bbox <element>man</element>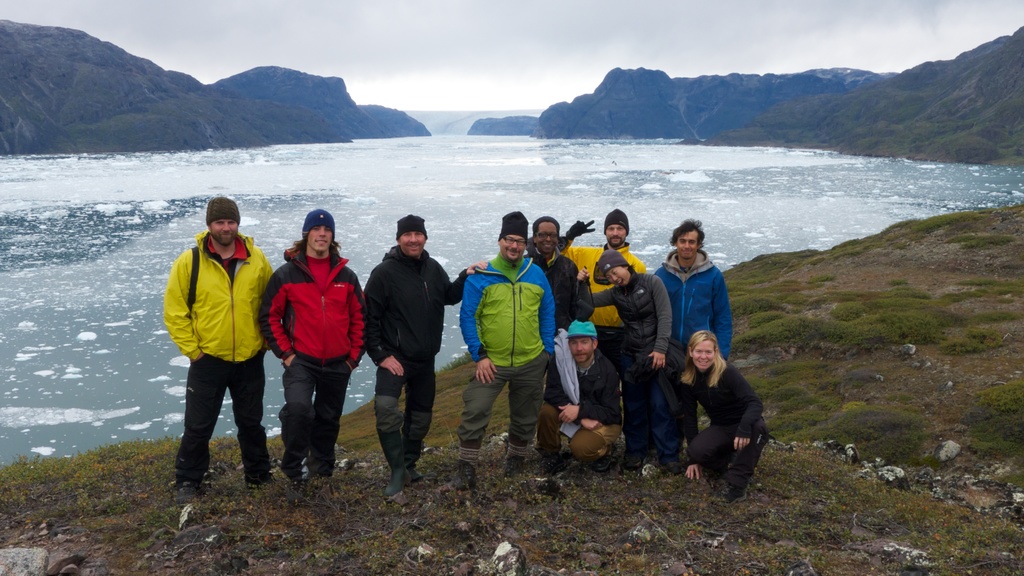
539/321/630/488
